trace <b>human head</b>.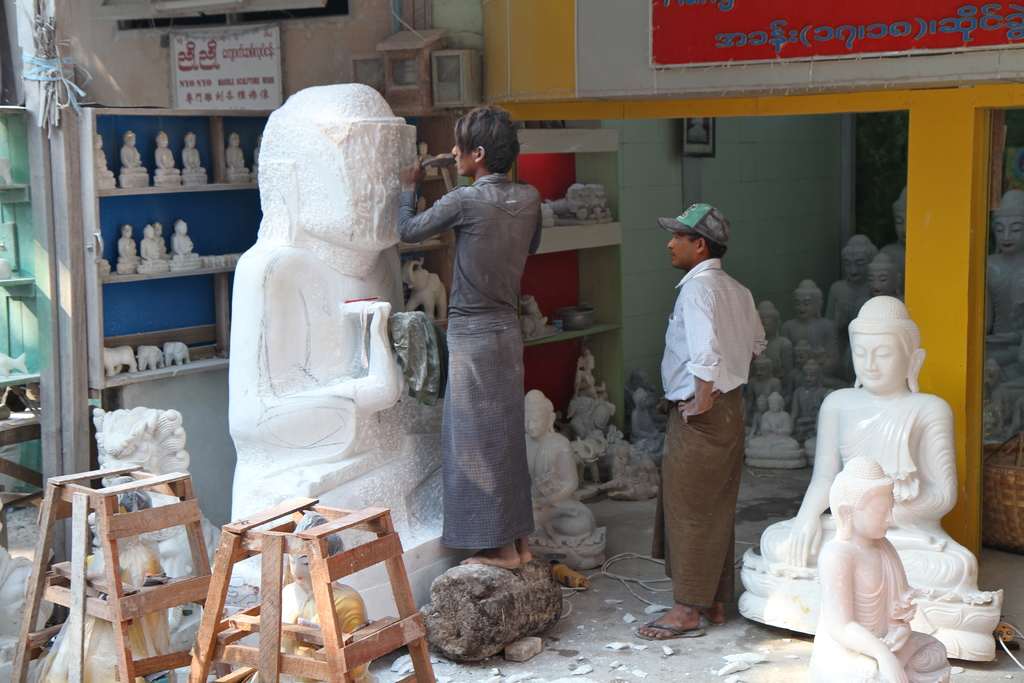
Traced to (x1=525, y1=386, x2=556, y2=438).
